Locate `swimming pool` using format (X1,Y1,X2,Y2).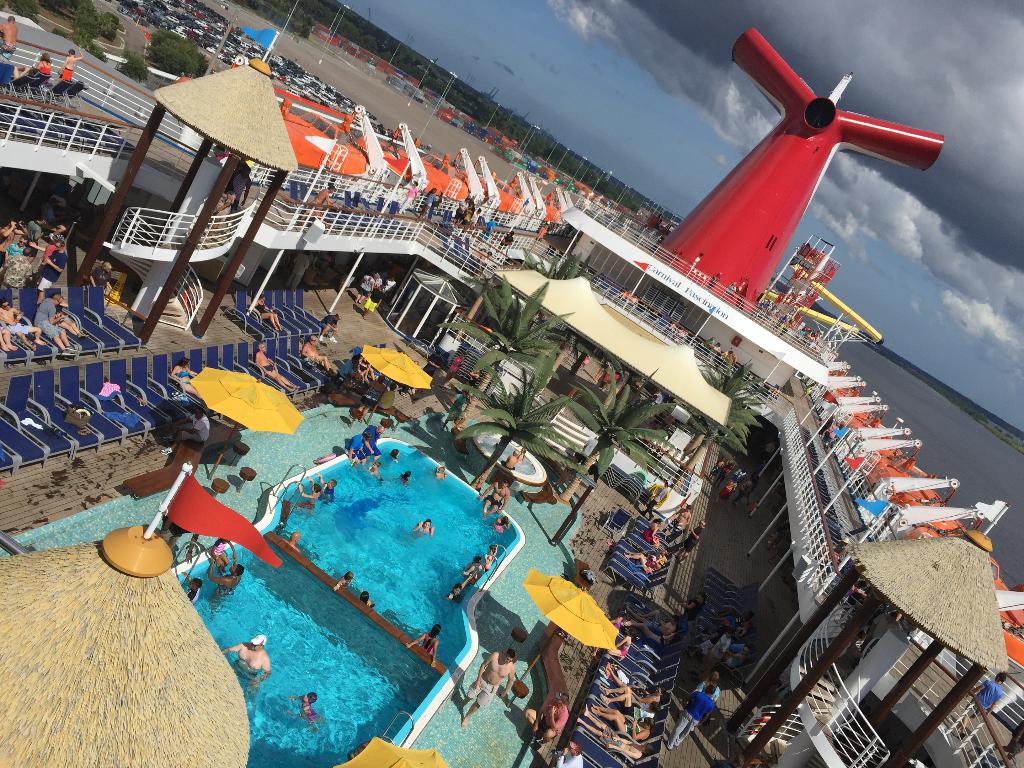
(173,435,525,767).
